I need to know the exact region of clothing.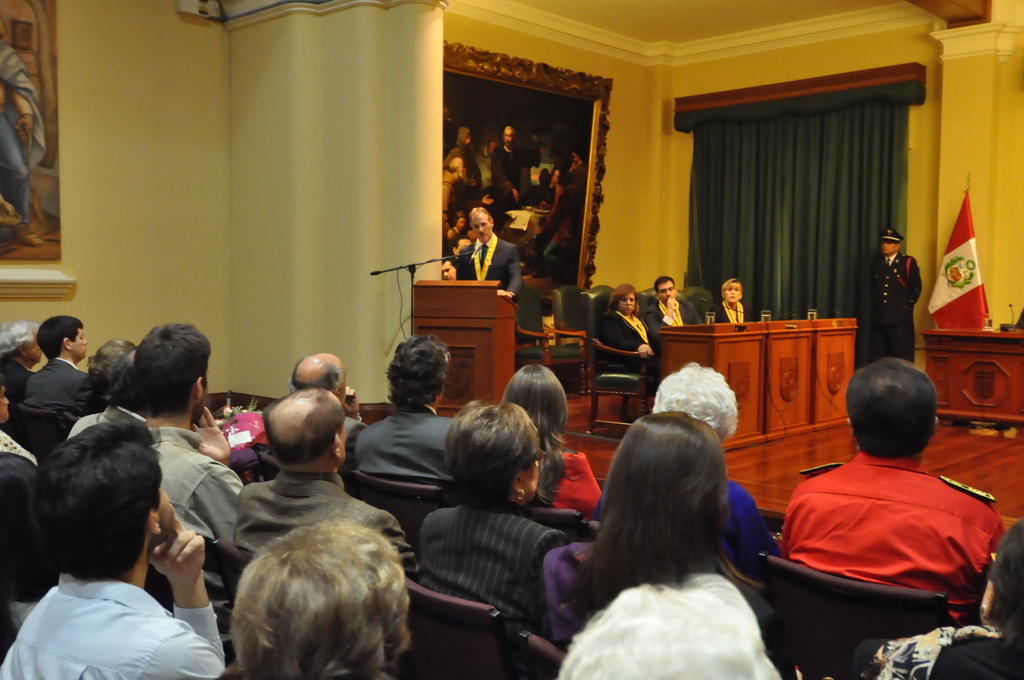
Region: (544, 447, 610, 518).
